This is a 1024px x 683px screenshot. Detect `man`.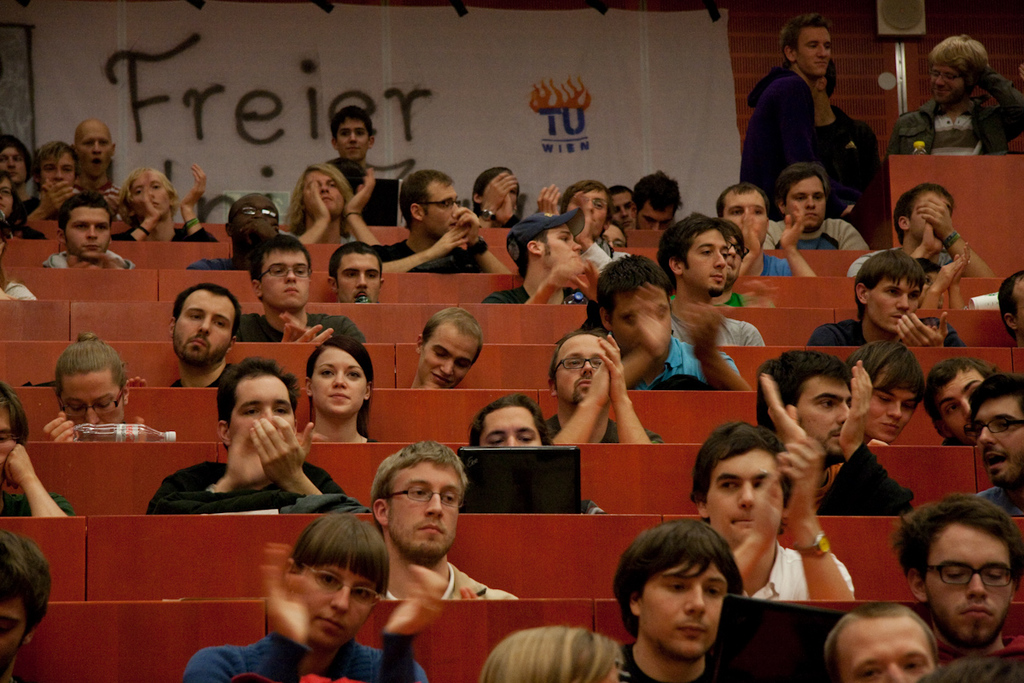
locate(811, 252, 967, 347).
